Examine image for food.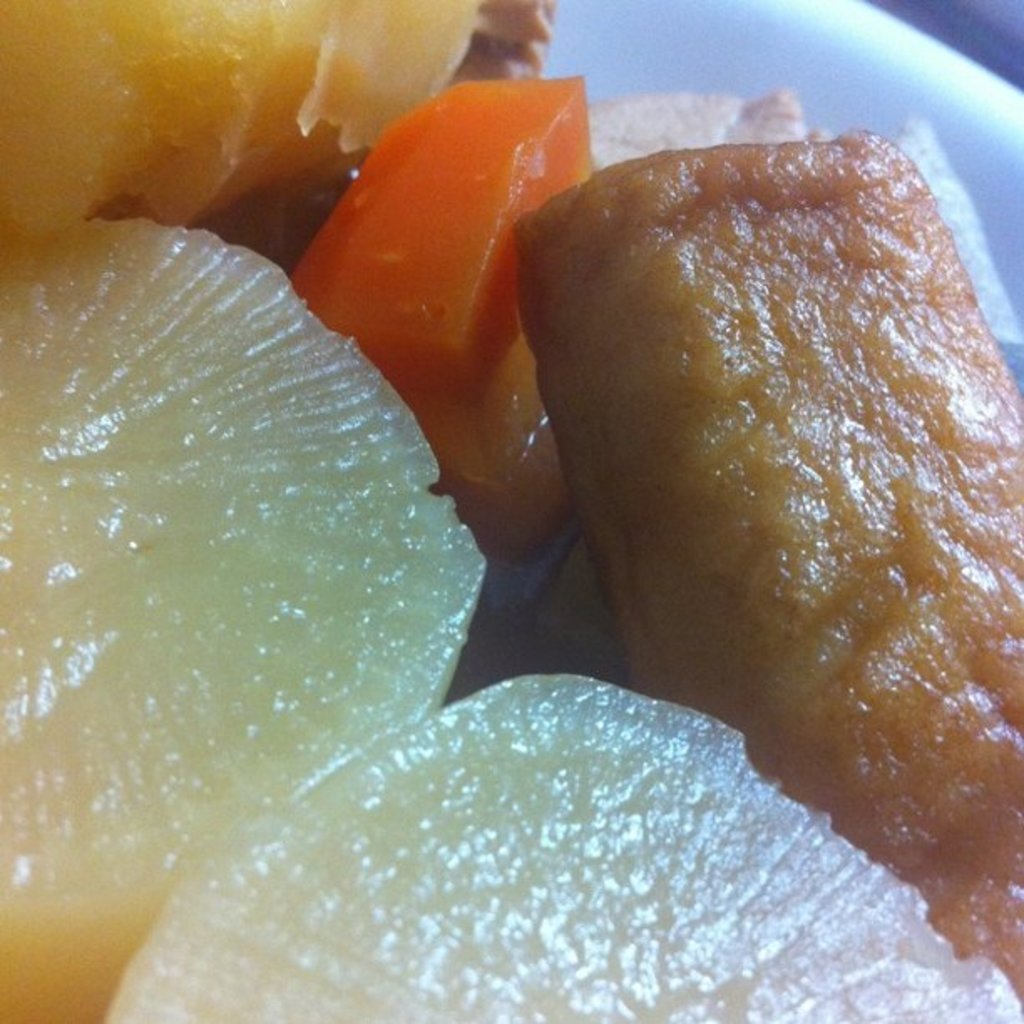
Examination result: bbox=(0, 206, 484, 1022).
